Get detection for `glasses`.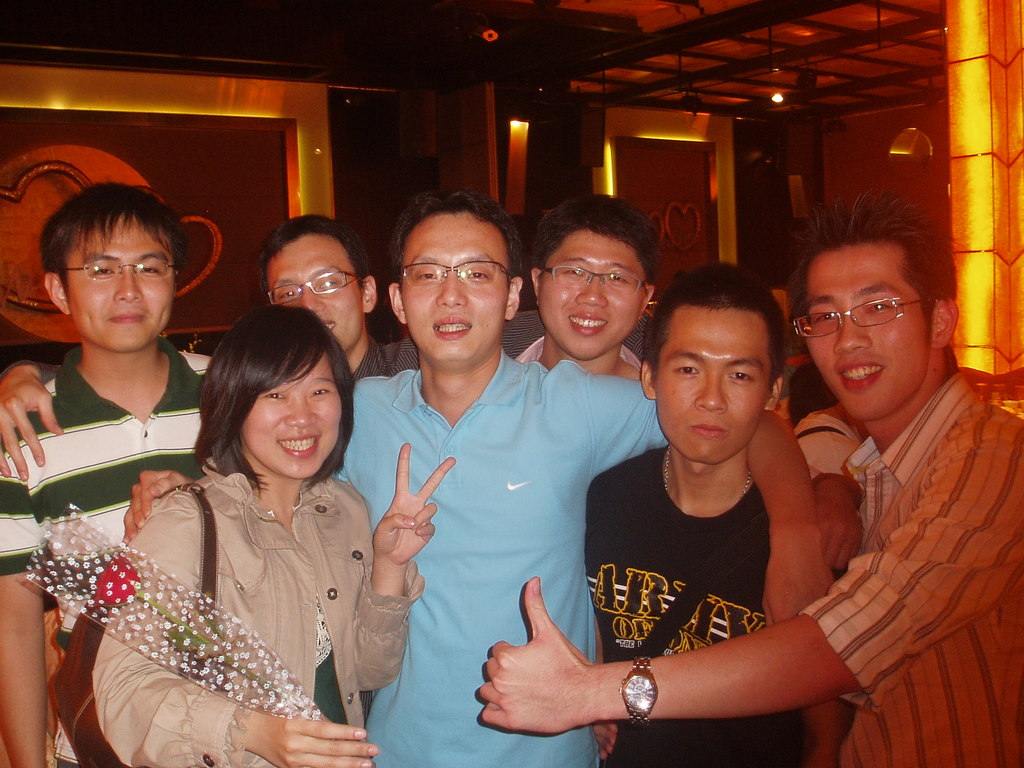
Detection: box(794, 296, 922, 340).
